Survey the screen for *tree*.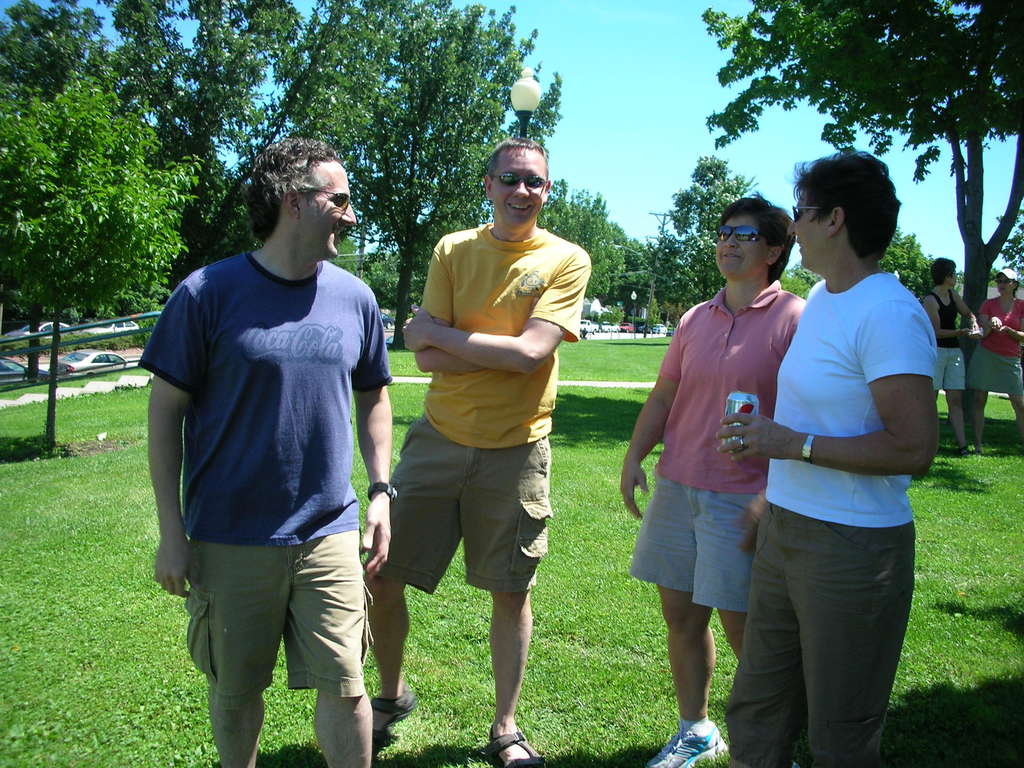
Survey found: pyautogui.locateOnScreen(529, 177, 614, 309).
